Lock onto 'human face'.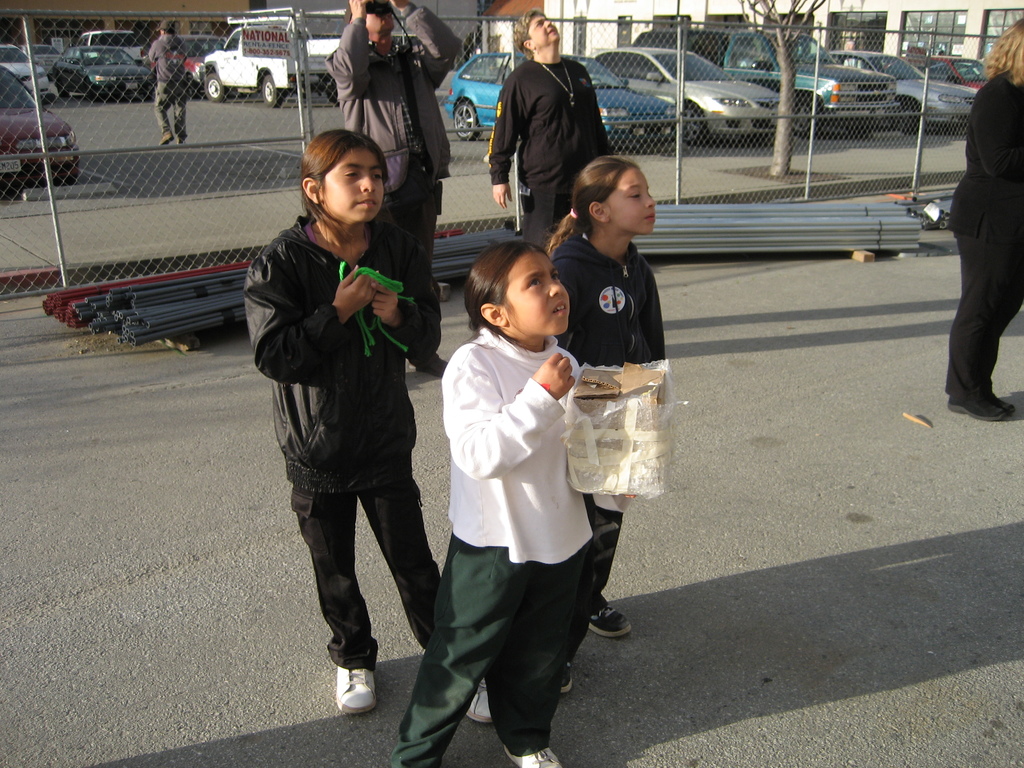
Locked: Rect(615, 168, 659, 234).
